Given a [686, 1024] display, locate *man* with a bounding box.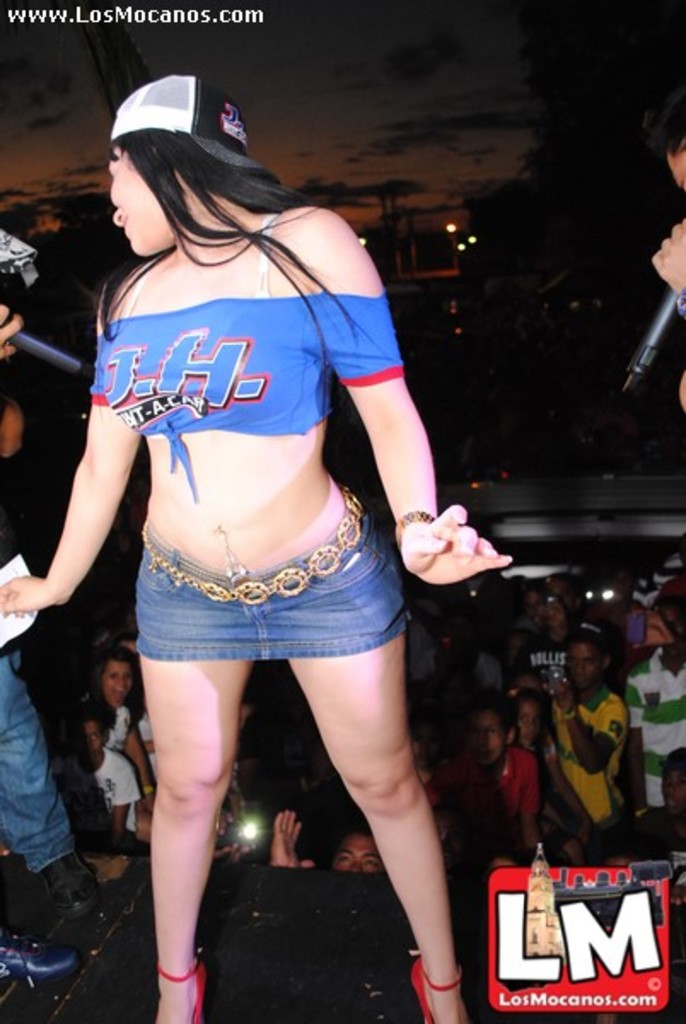
Located: x1=268, y1=807, x2=387, y2=876.
